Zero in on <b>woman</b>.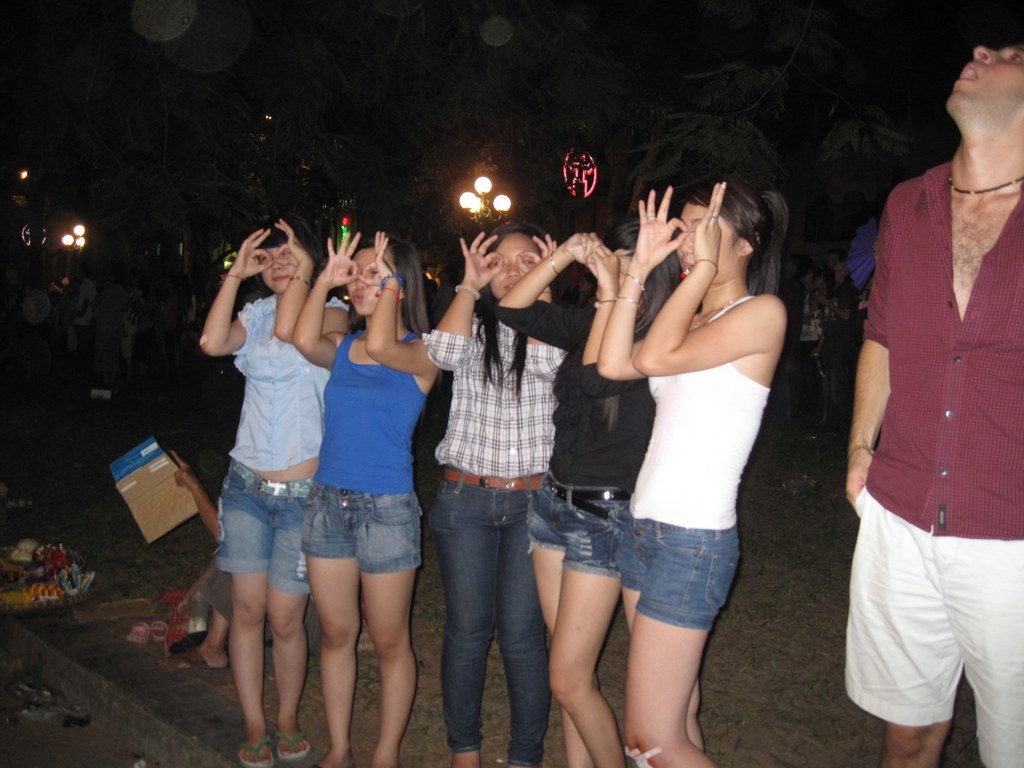
Zeroed in: detection(790, 266, 836, 420).
